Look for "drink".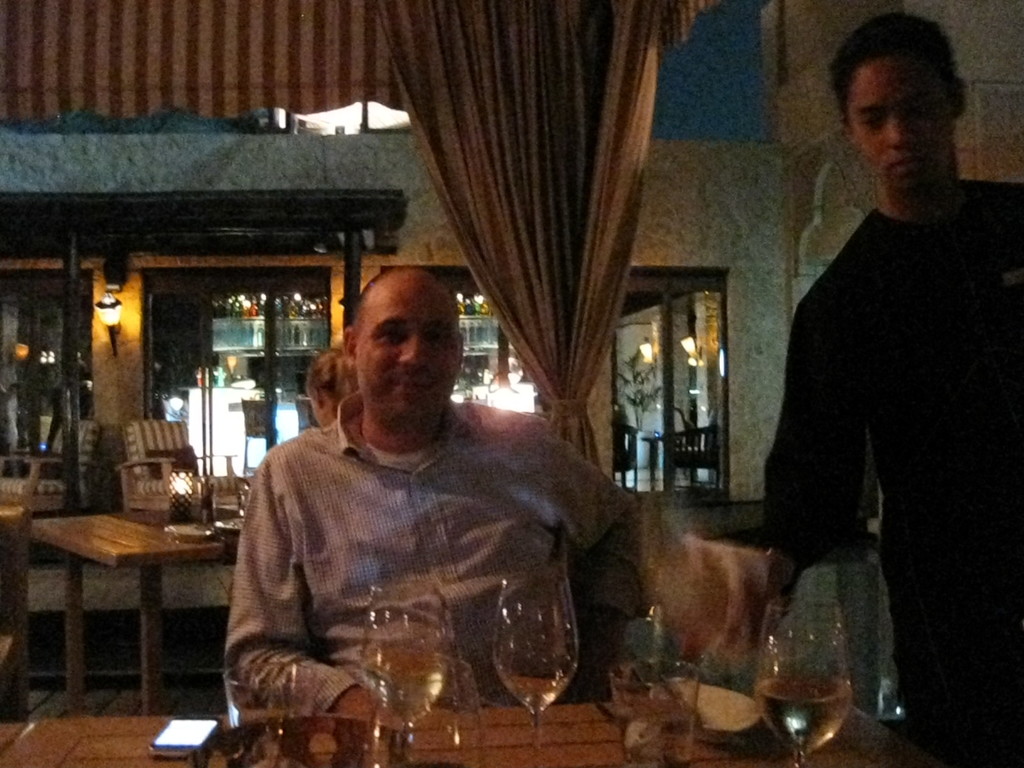
Found: <region>361, 652, 445, 733</region>.
